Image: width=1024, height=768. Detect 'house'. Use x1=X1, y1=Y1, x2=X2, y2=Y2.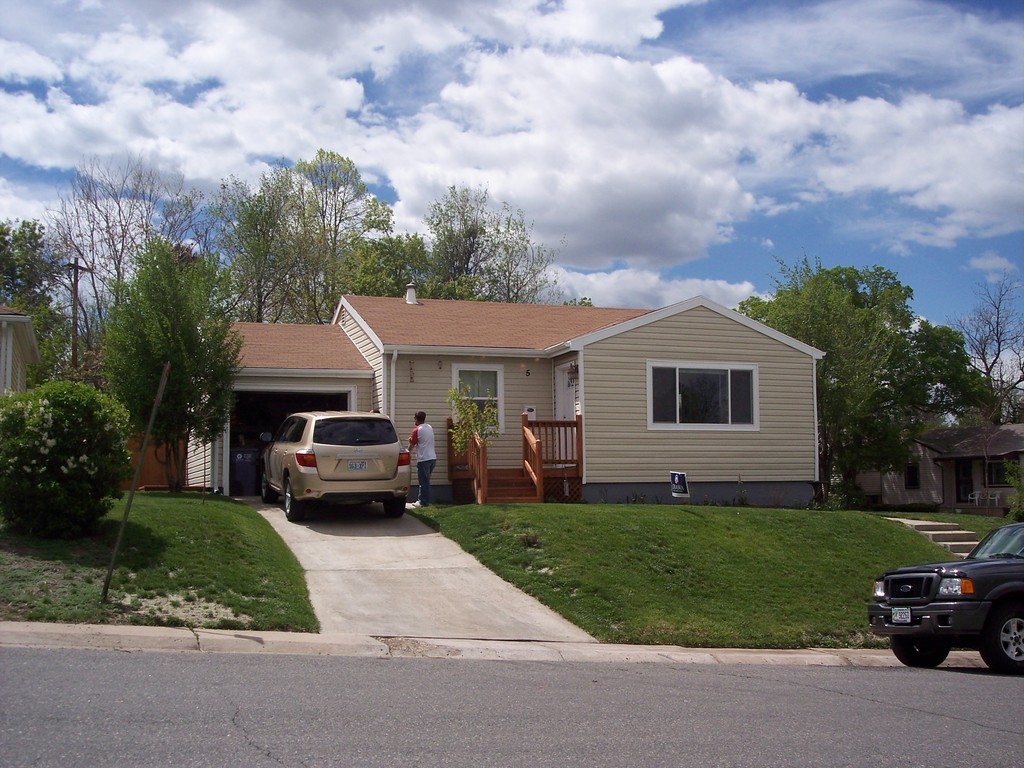
x1=925, y1=420, x2=1023, y2=525.
